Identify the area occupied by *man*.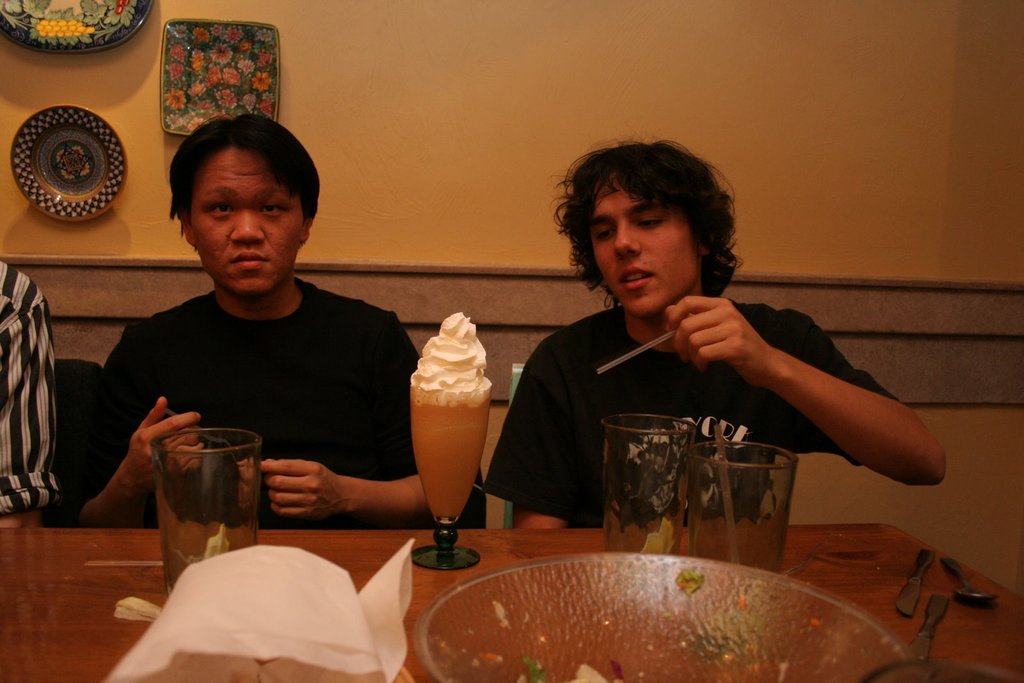
Area: [left=461, top=137, right=948, bottom=531].
